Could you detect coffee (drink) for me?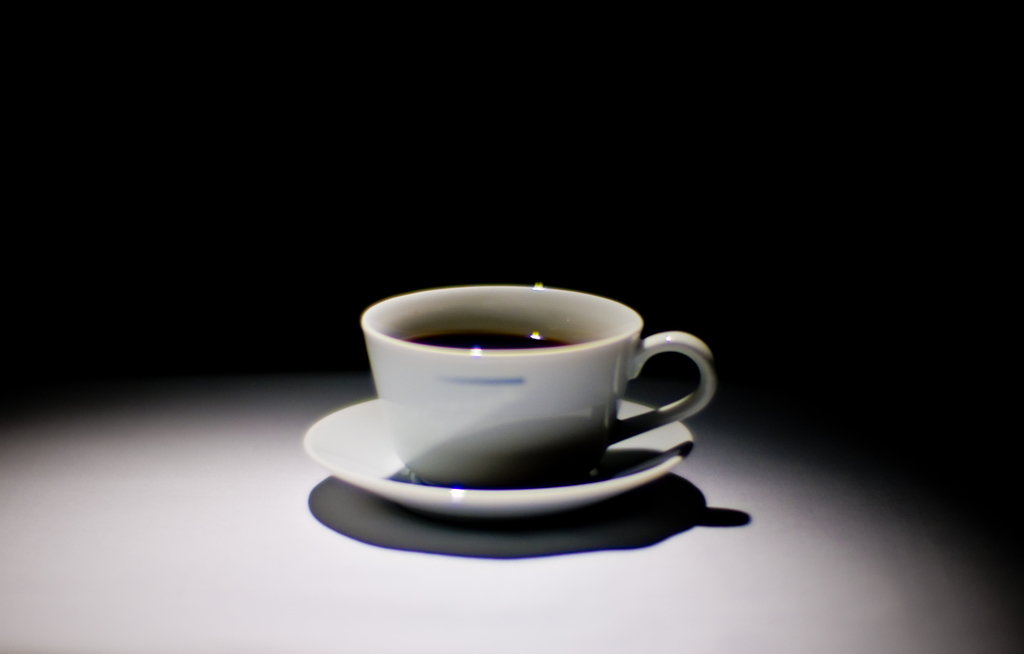
Detection result: x1=410 y1=328 x2=575 y2=352.
